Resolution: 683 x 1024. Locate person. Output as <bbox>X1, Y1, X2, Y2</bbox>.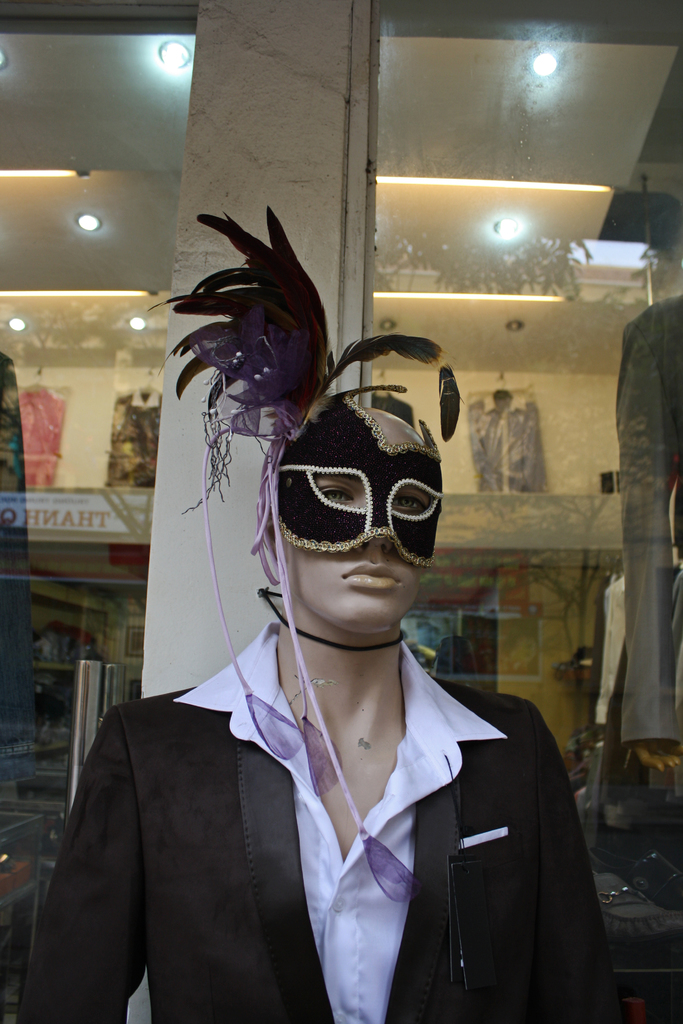
<bbox>0, 218, 647, 1023</bbox>.
